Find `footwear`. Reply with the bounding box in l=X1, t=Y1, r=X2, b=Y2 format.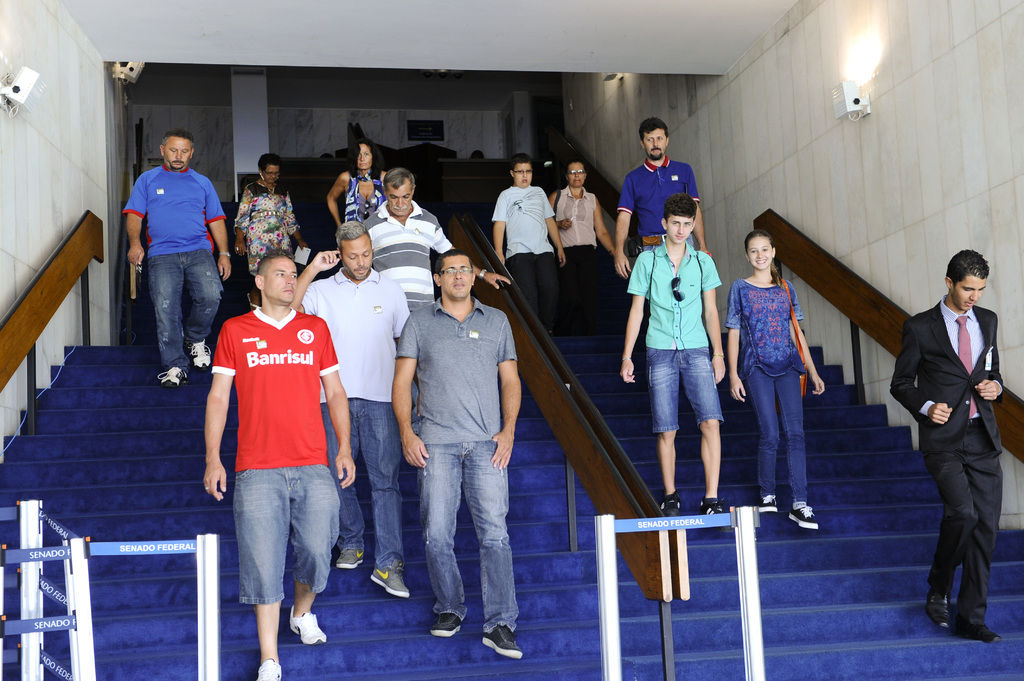
l=191, t=341, r=213, b=370.
